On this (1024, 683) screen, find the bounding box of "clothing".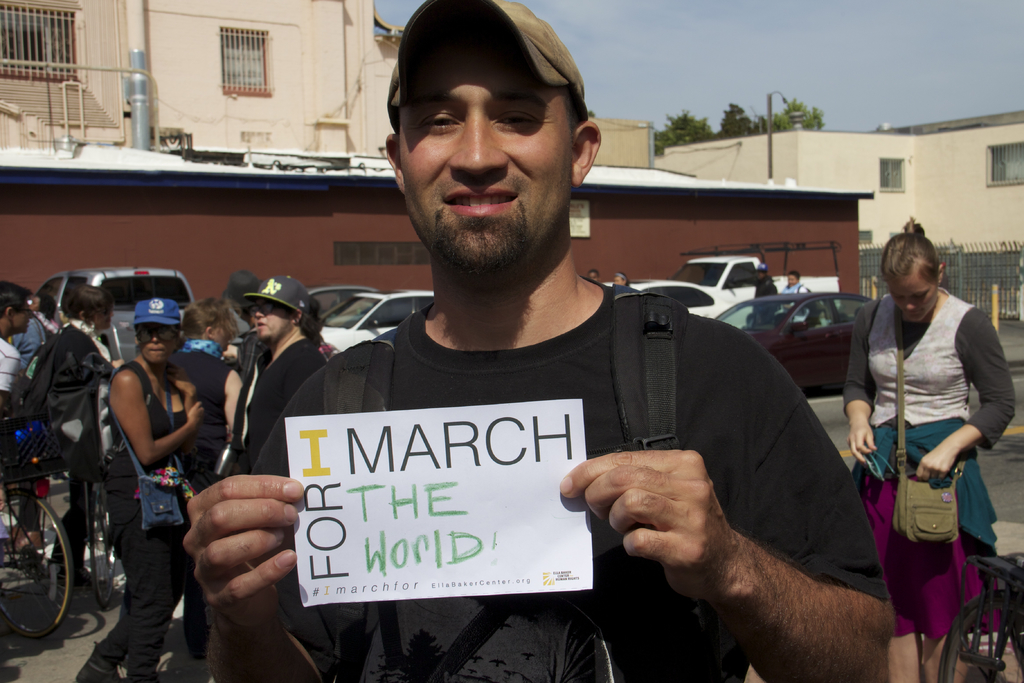
Bounding box: box=[106, 358, 198, 682].
